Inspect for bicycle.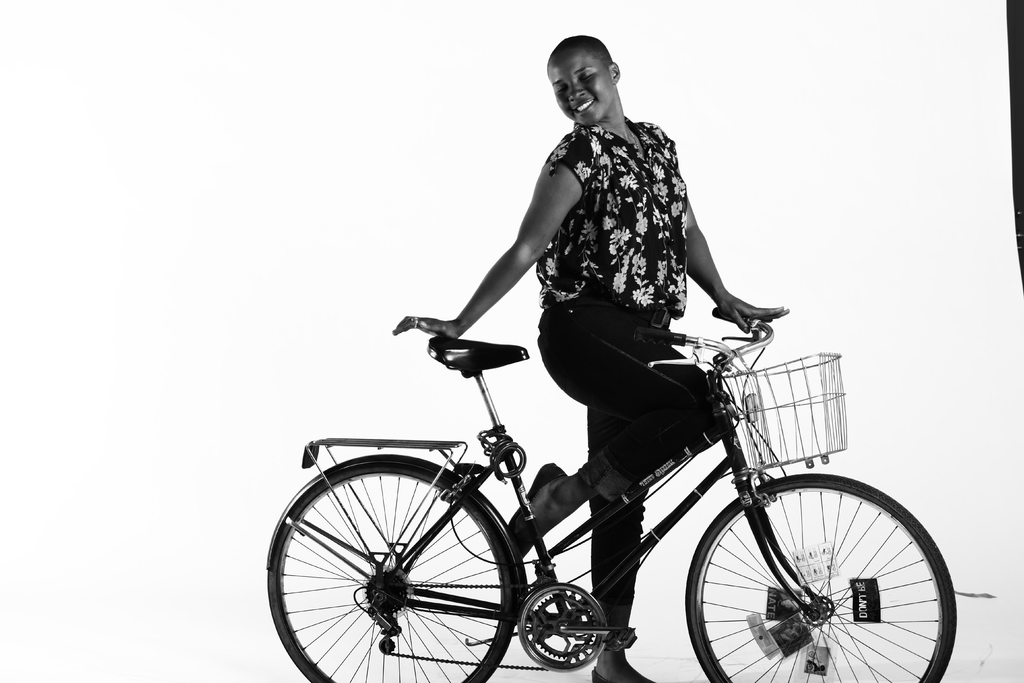
Inspection: crop(255, 303, 965, 678).
